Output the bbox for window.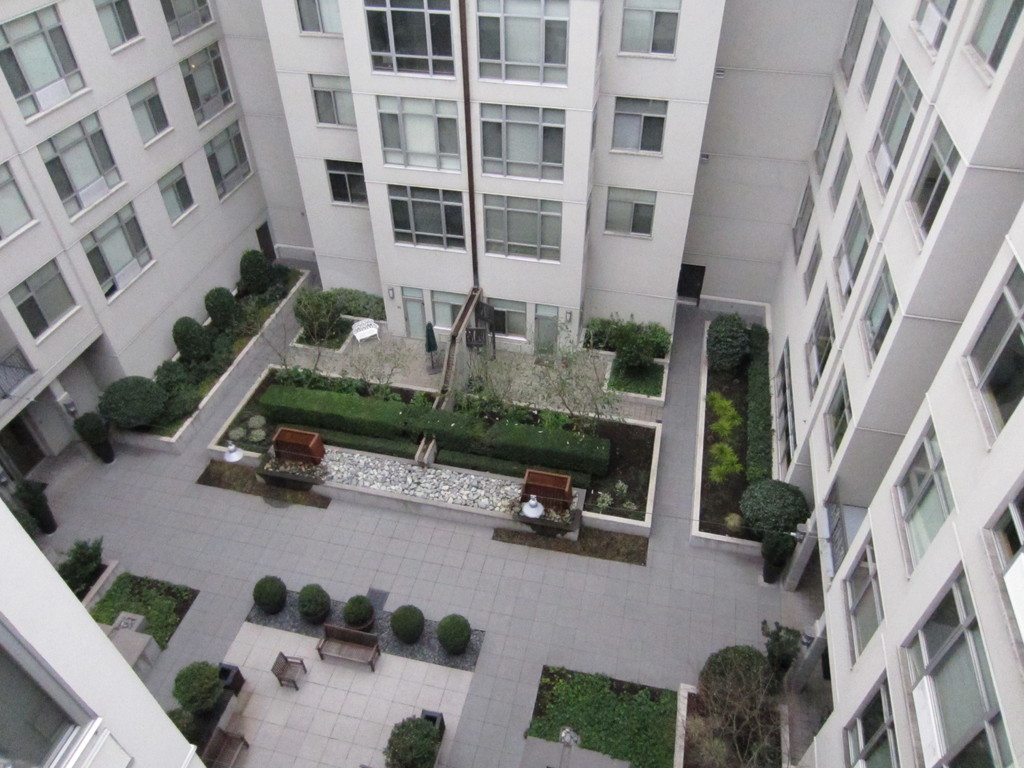
crop(486, 296, 528, 343).
